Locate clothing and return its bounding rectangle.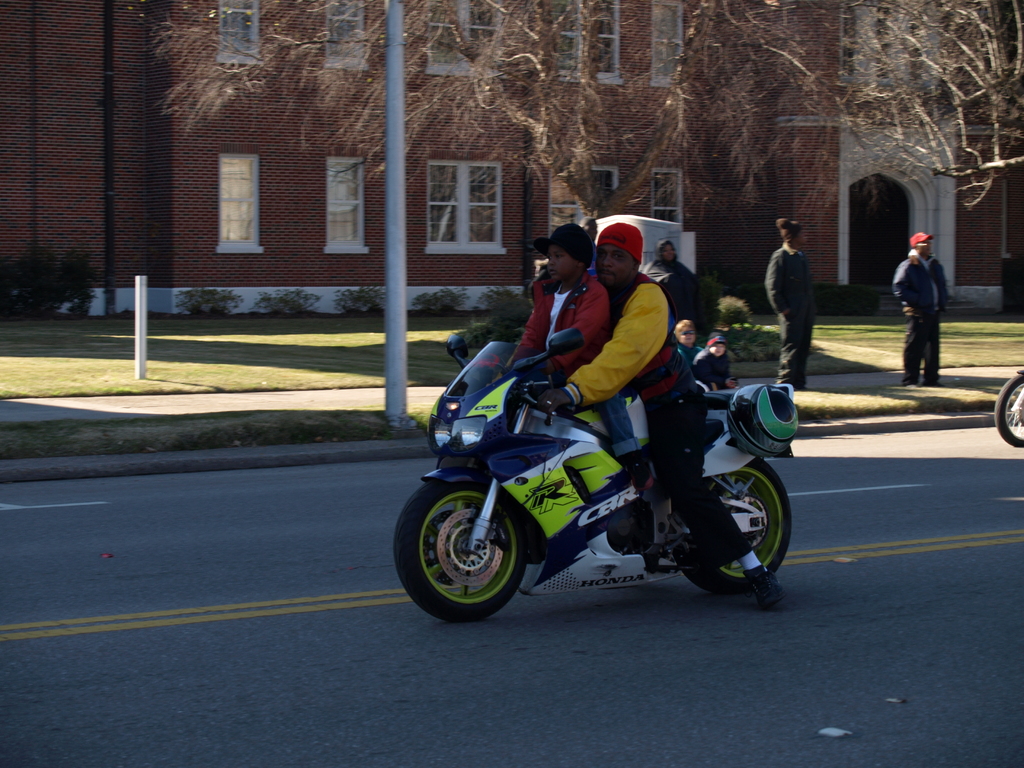
bbox=(692, 348, 732, 392).
